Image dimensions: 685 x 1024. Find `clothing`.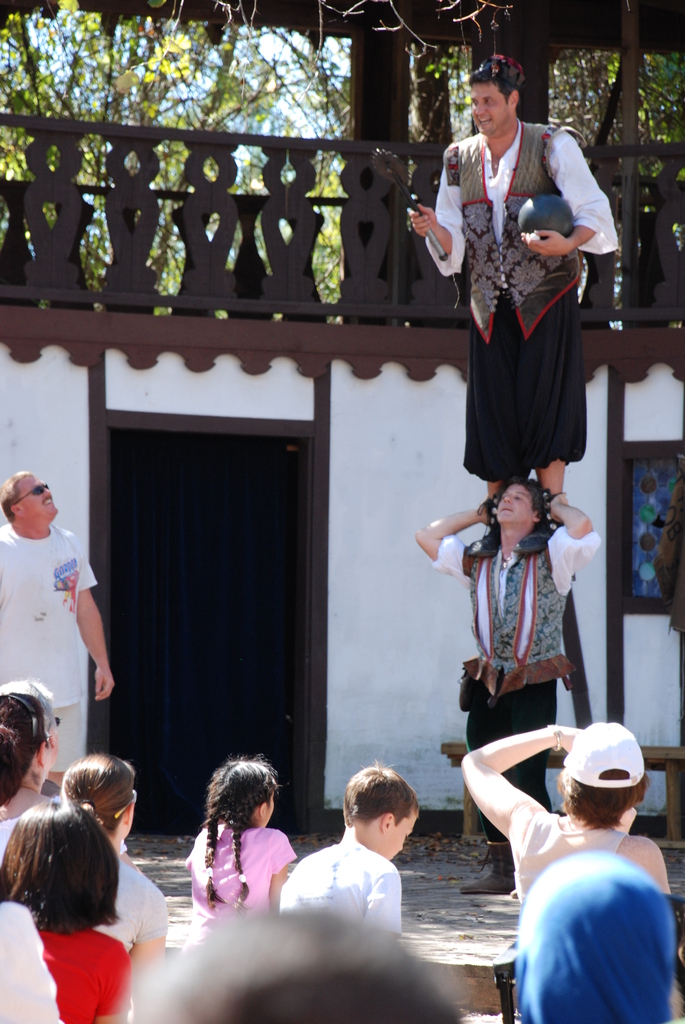
region(0, 898, 61, 1023).
